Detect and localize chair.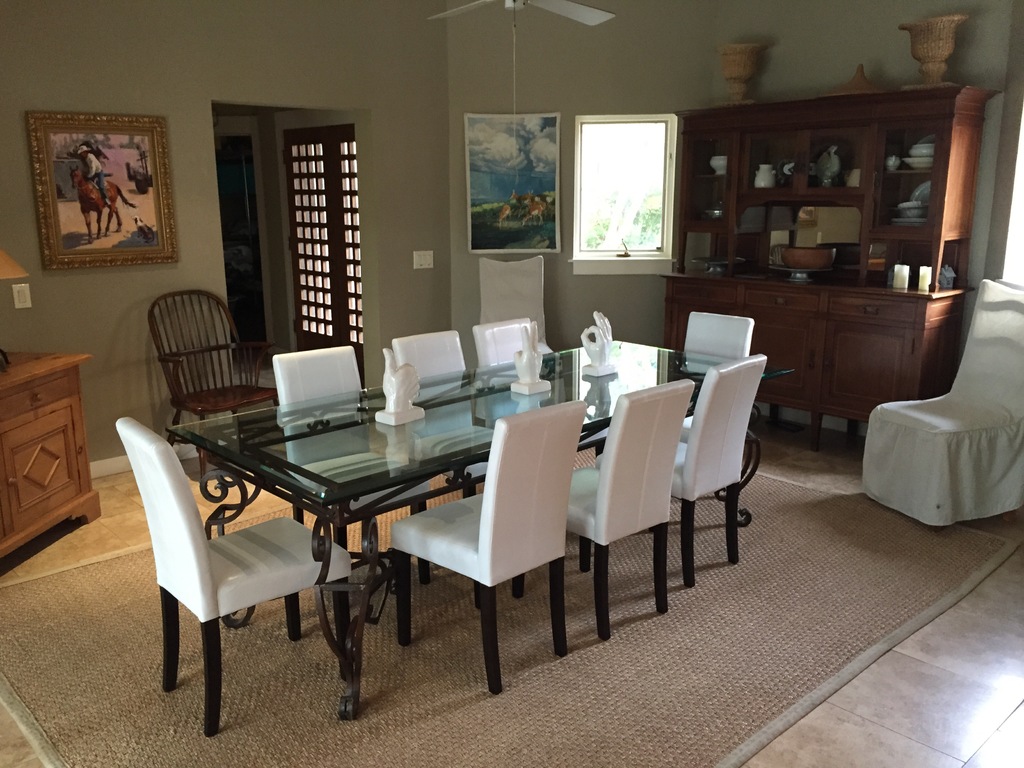
Localized at Rect(572, 376, 694, 646).
